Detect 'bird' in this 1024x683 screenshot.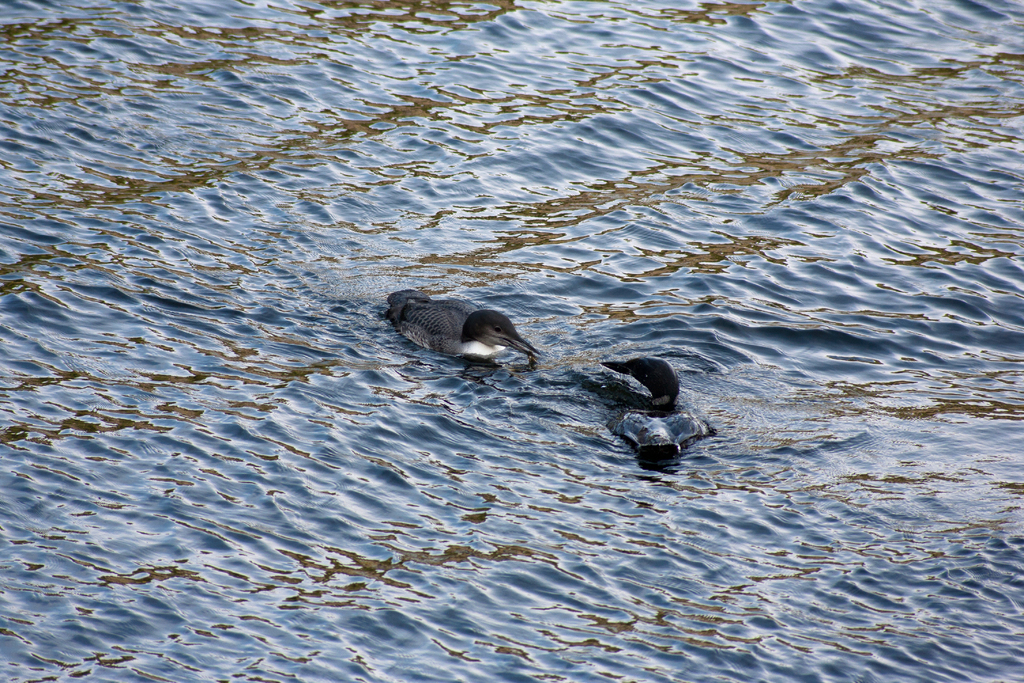
Detection: (left=379, top=287, right=543, bottom=376).
